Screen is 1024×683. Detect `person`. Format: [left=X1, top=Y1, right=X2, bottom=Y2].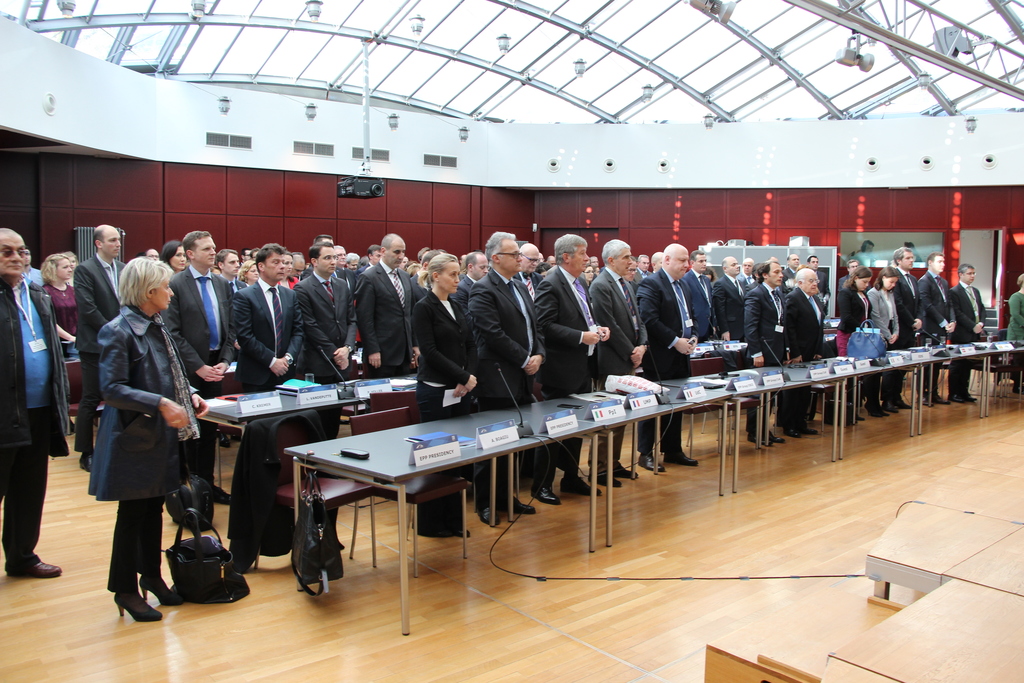
[left=236, top=235, right=316, bottom=390].
